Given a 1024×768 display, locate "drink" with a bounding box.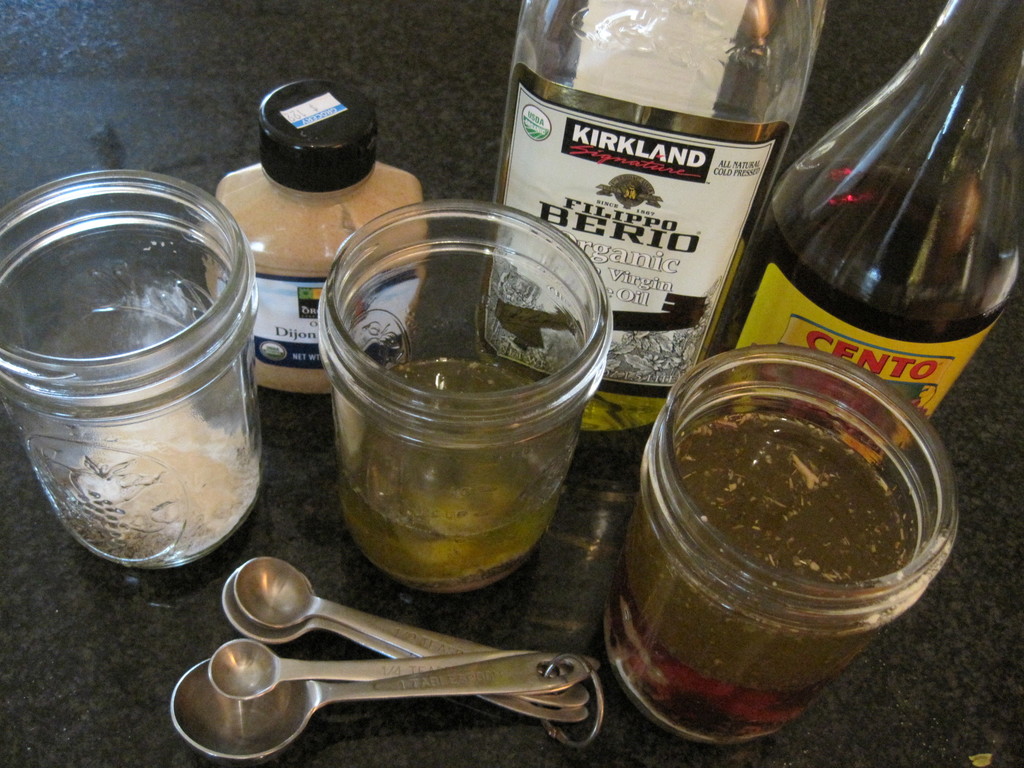
Located: select_region(701, 164, 1022, 481).
